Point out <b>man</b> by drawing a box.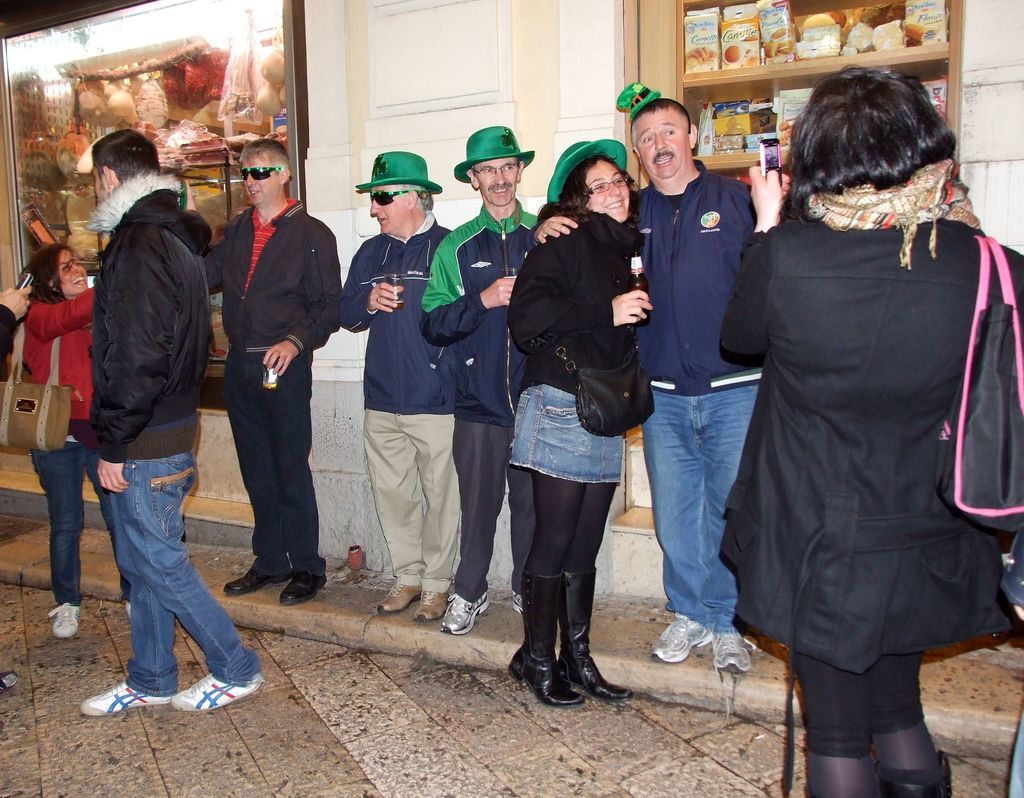
l=416, t=122, r=546, b=639.
